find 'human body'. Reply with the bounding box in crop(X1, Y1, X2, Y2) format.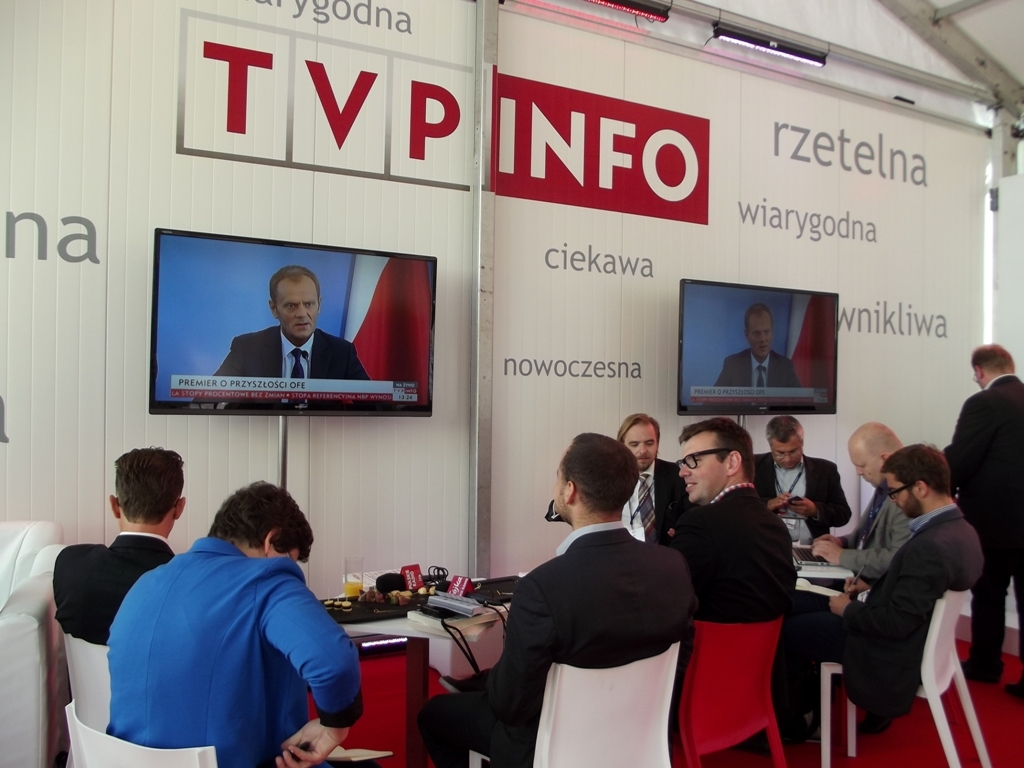
crop(747, 449, 851, 541).
